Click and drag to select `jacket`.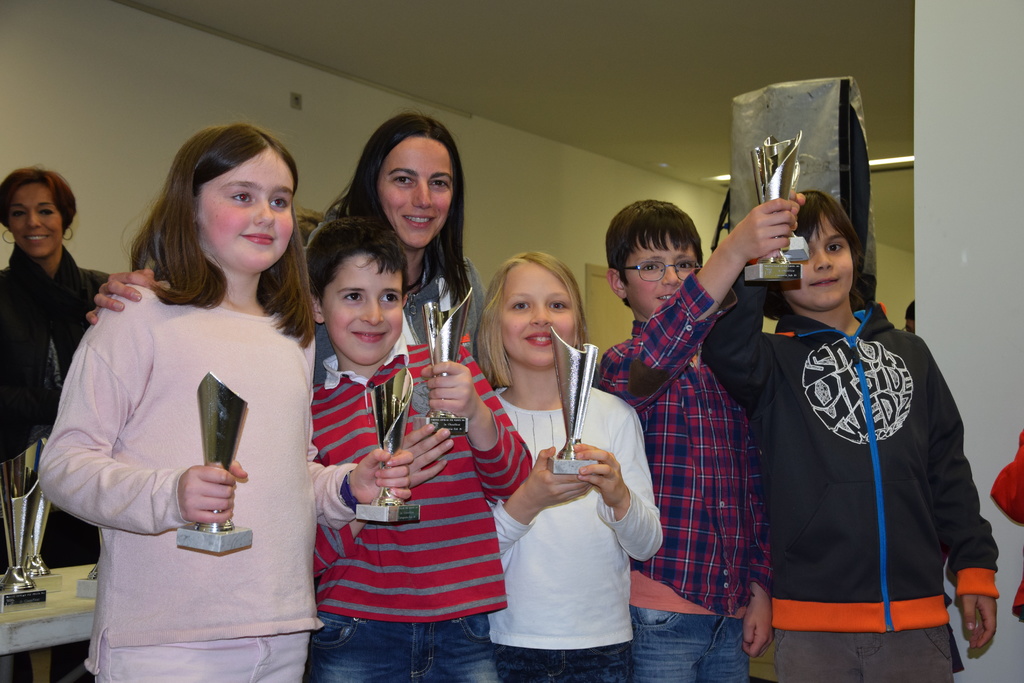
Selection: 4 241 111 454.
